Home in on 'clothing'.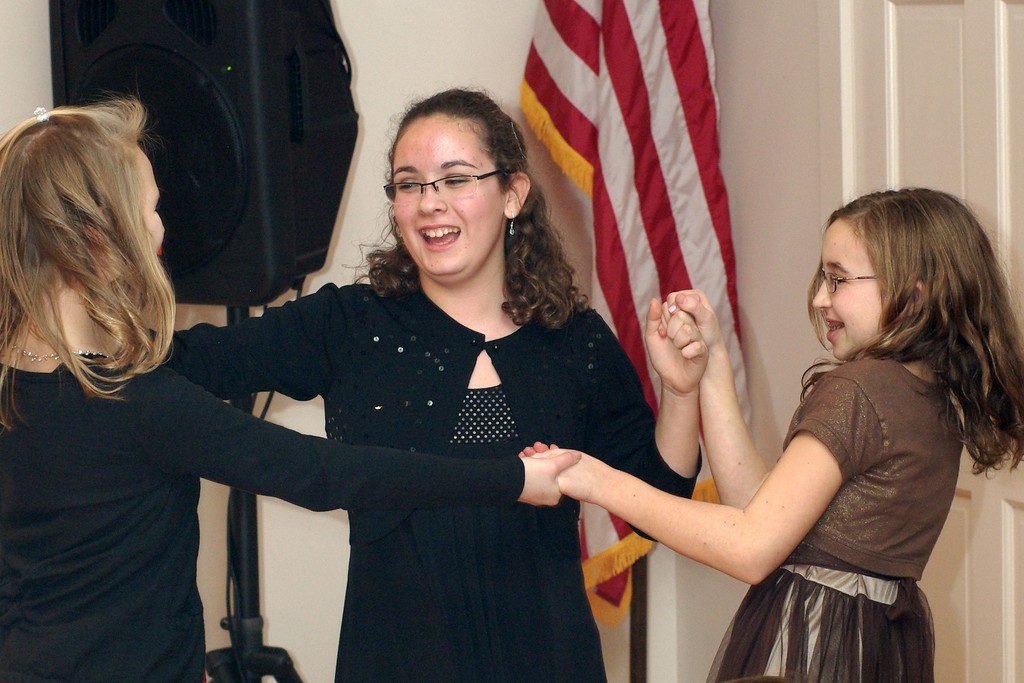
Homed in at <region>0, 350, 527, 682</region>.
